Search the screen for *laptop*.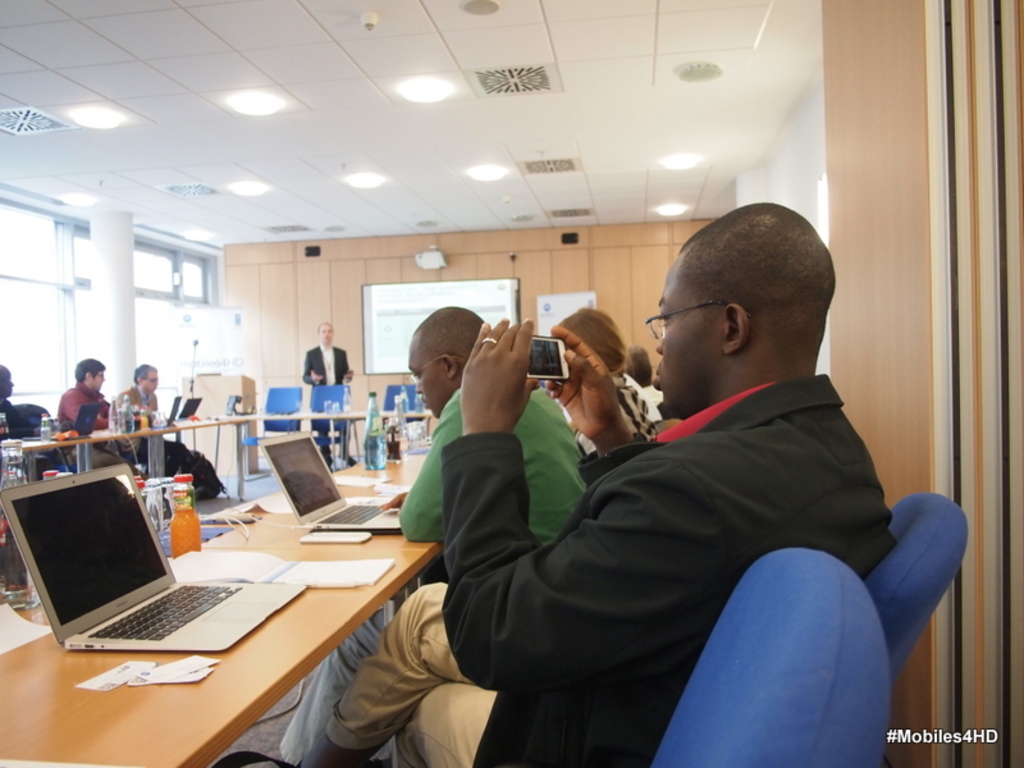
Found at 151, 394, 179, 430.
